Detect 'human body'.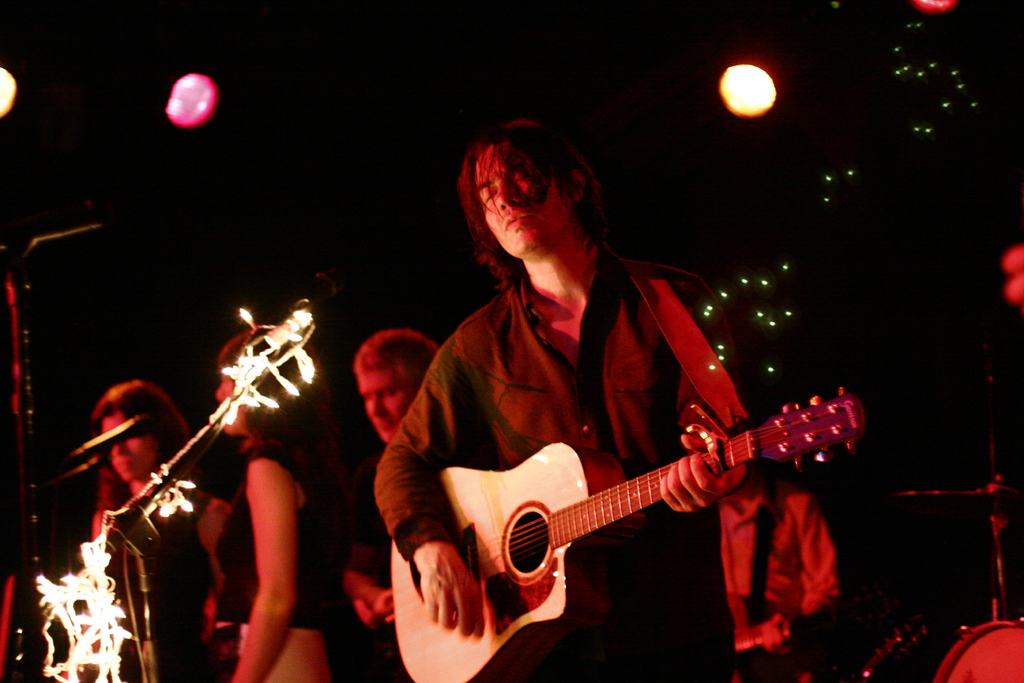
Detected at 349,131,836,682.
